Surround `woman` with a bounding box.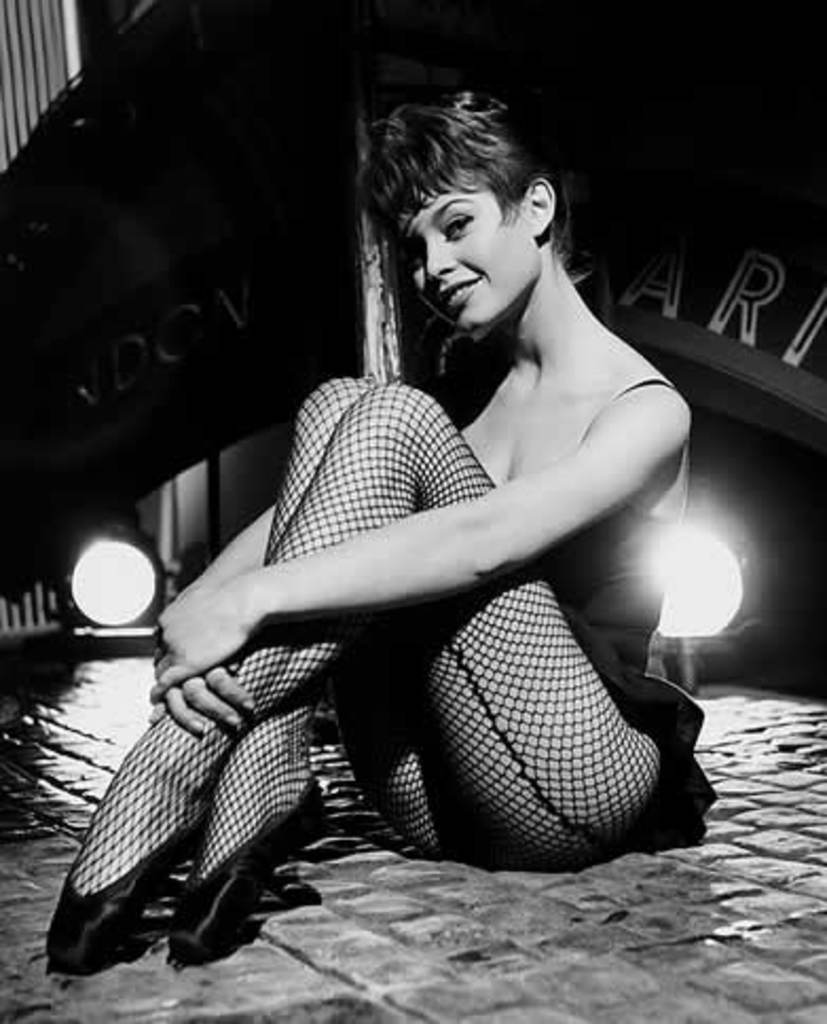
(161,57,679,986).
